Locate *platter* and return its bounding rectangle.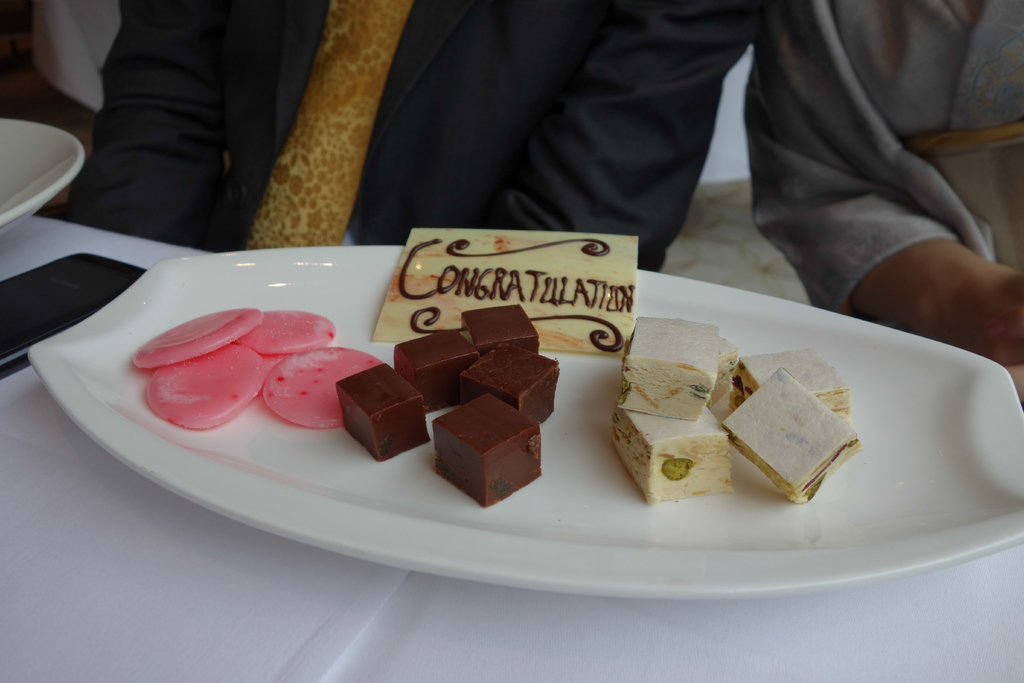
x1=28 y1=245 x2=1023 y2=606.
